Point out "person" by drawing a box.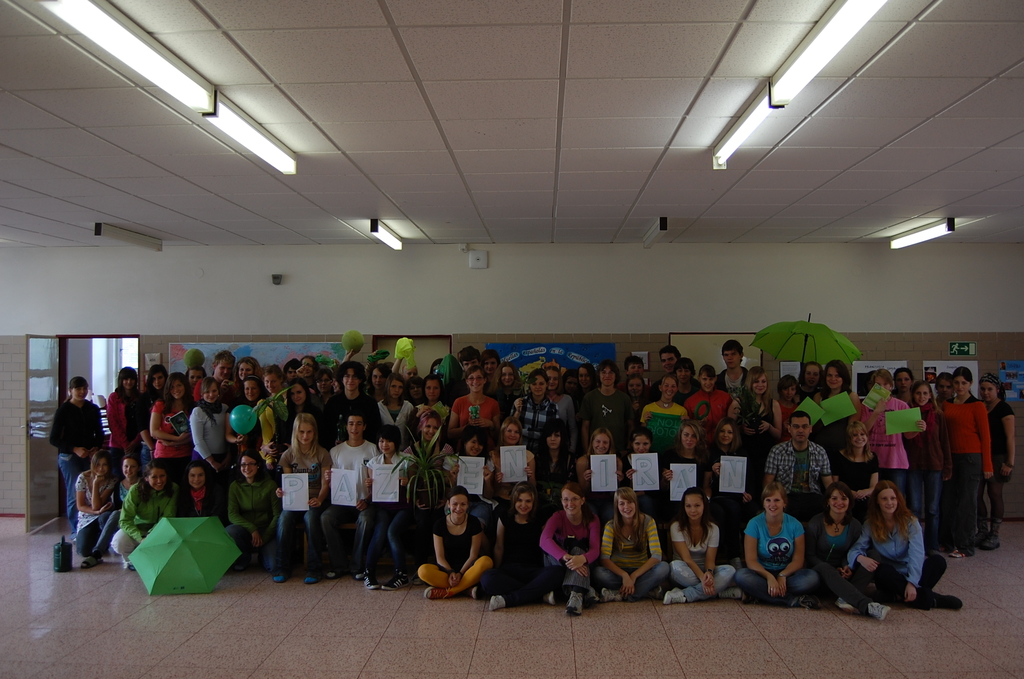
pyautogui.locateOnScreen(419, 484, 495, 599).
